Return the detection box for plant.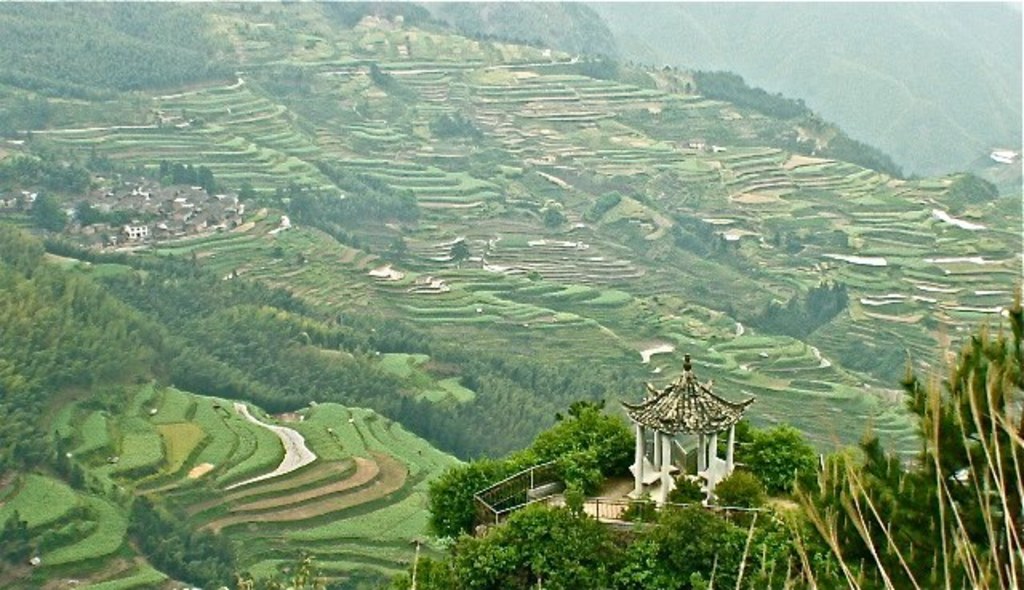
{"x1": 187, "y1": 393, "x2": 285, "y2": 489}.
